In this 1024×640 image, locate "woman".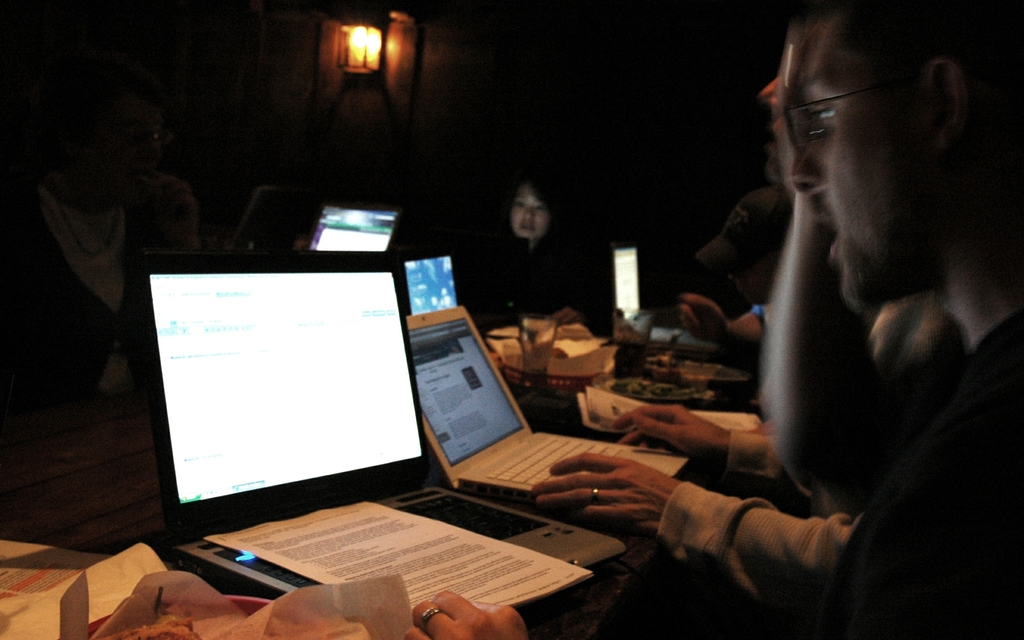
Bounding box: 504:170:562:258.
